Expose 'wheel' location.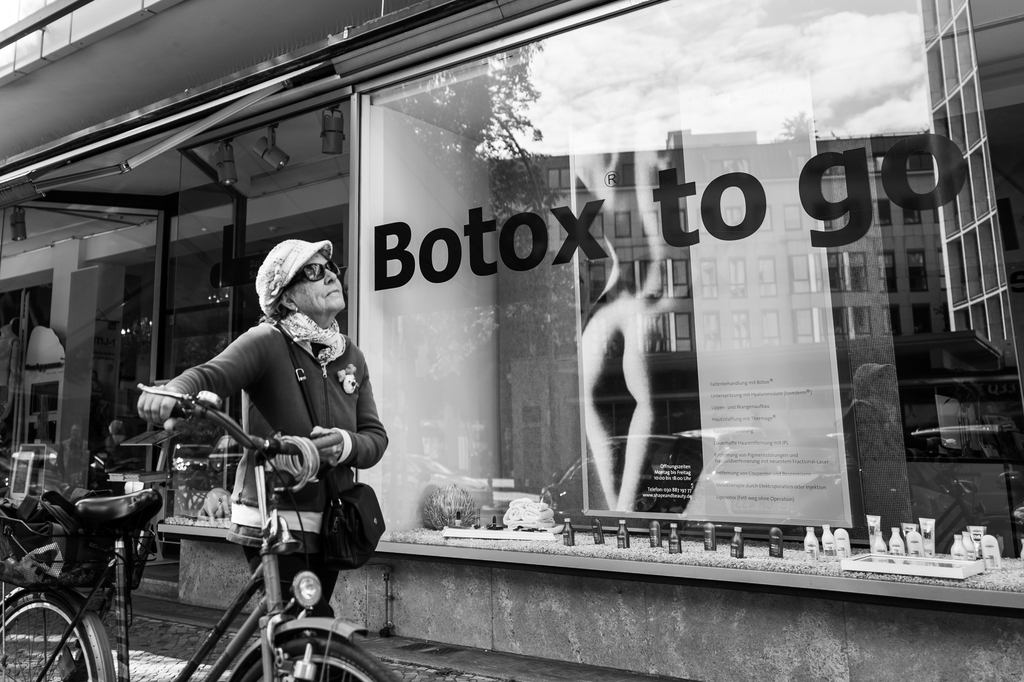
Exposed at [233, 634, 402, 681].
